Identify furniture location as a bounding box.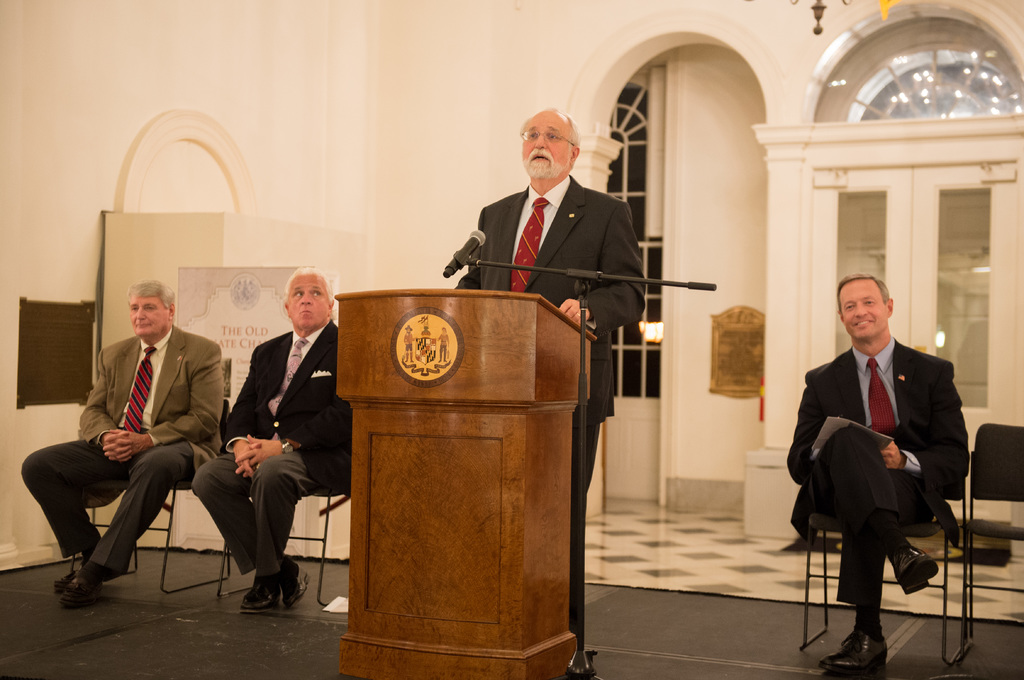
(961,422,1023,671).
